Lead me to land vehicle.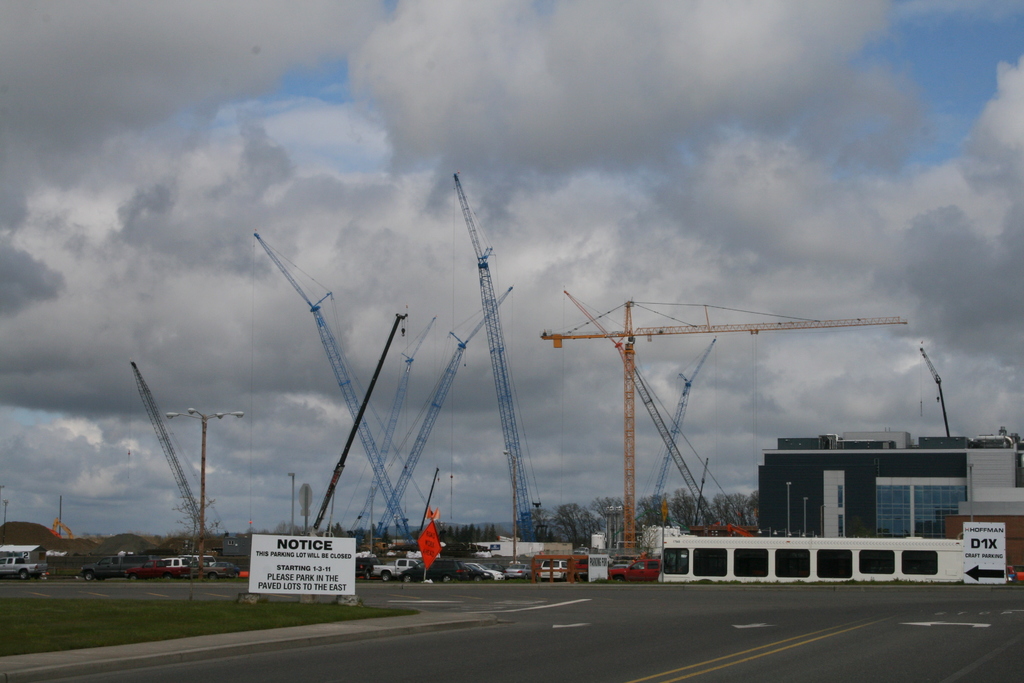
Lead to left=355, top=557, right=371, bottom=577.
